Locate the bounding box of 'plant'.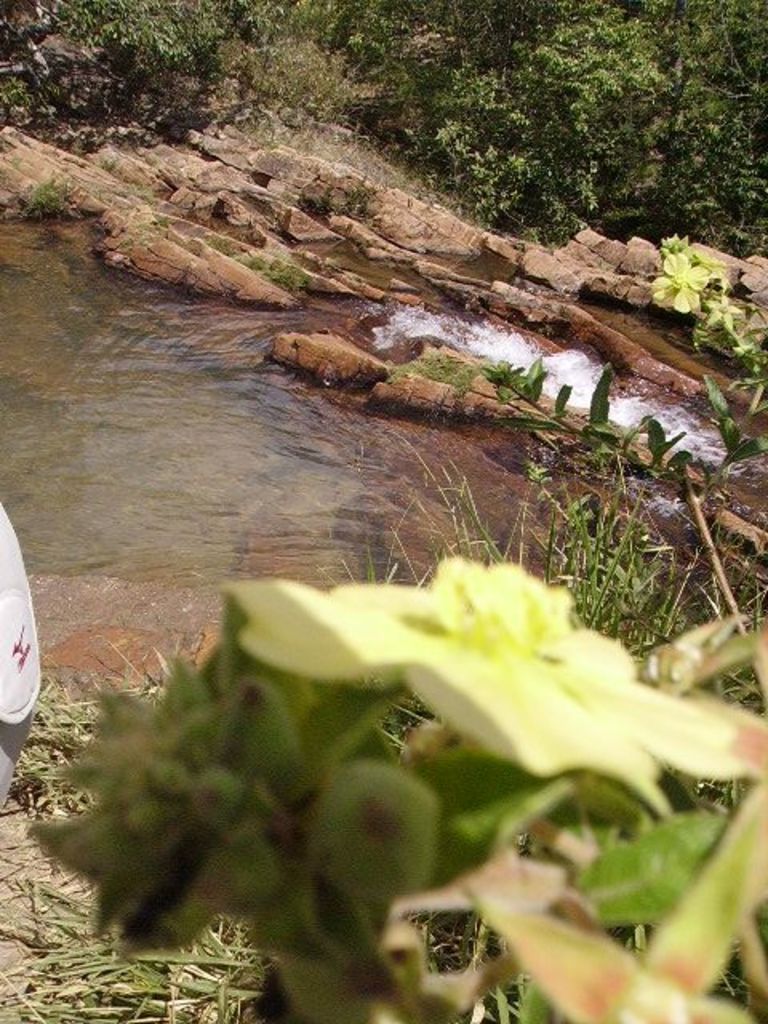
Bounding box: [0,74,38,112].
